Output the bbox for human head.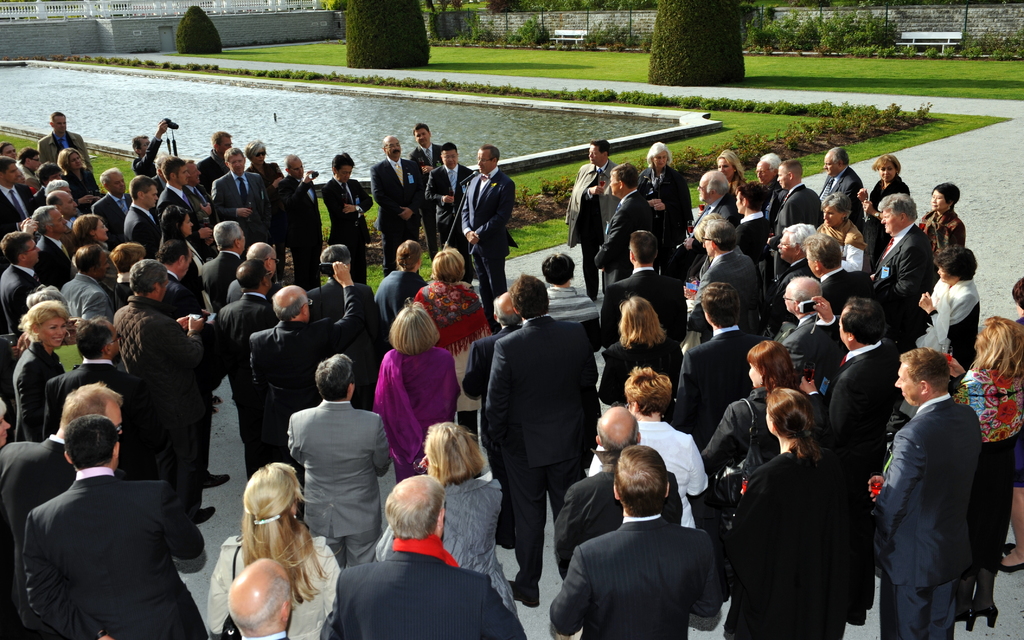
{"left": 50, "top": 110, "right": 66, "bottom": 135}.
